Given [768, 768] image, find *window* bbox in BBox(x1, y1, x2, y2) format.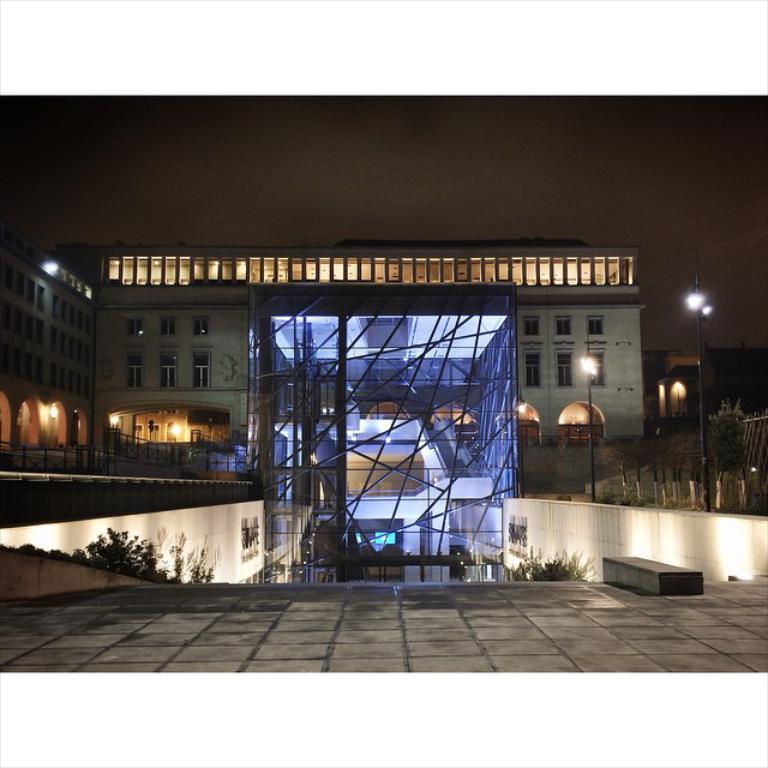
BBox(556, 349, 575, 386).
